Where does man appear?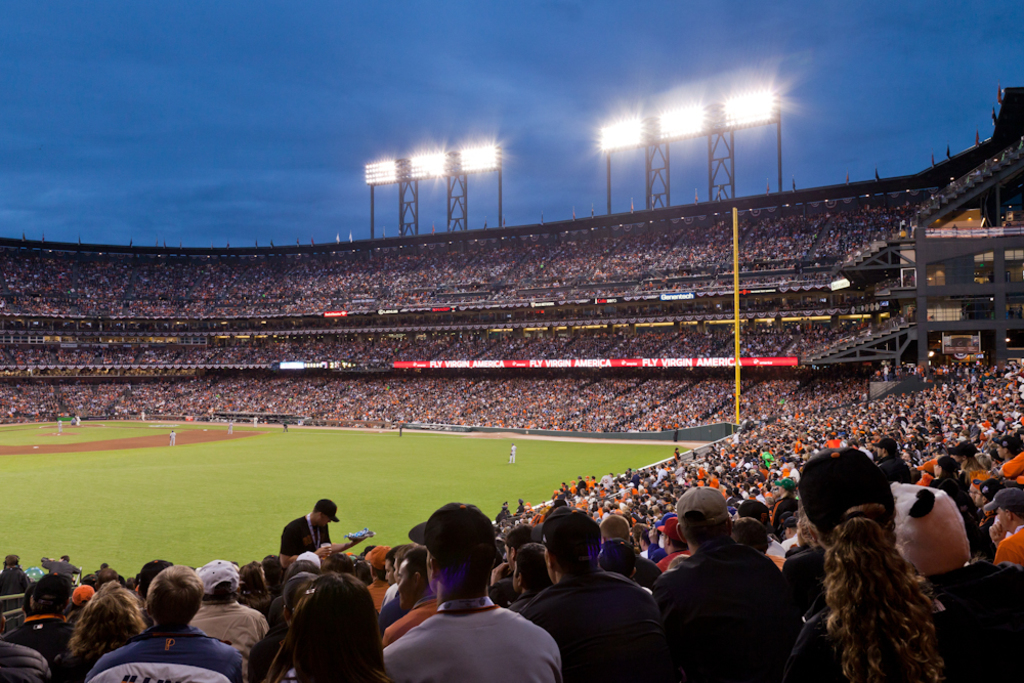
Appears at select_region(281, 419, 289, 432).
